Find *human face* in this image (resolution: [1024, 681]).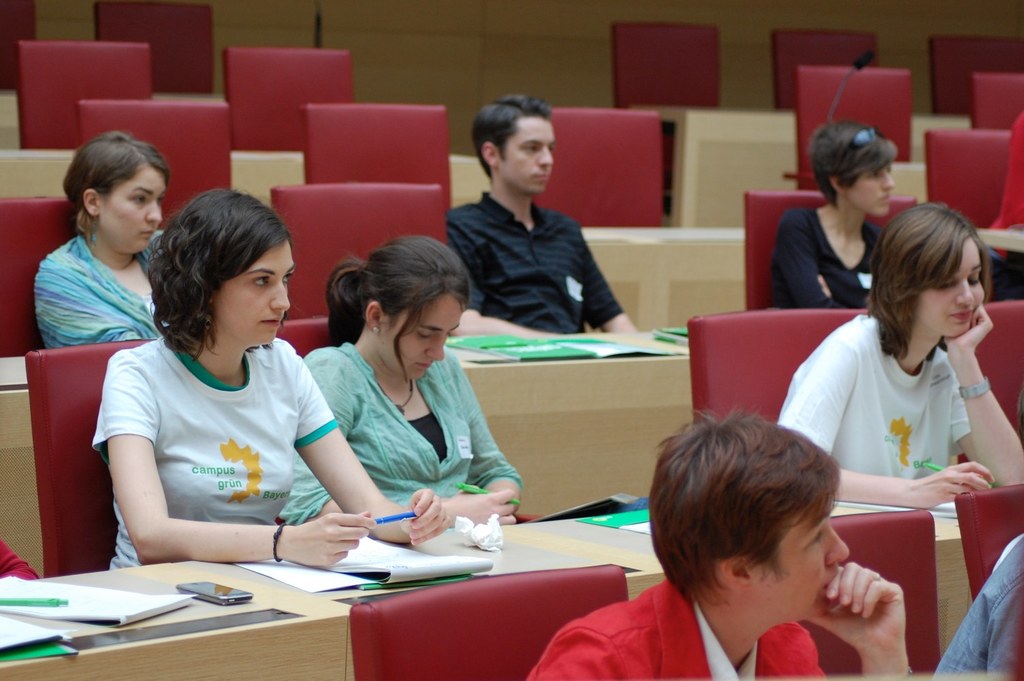
x1=215, y1=239, x2=300, y2=343.
